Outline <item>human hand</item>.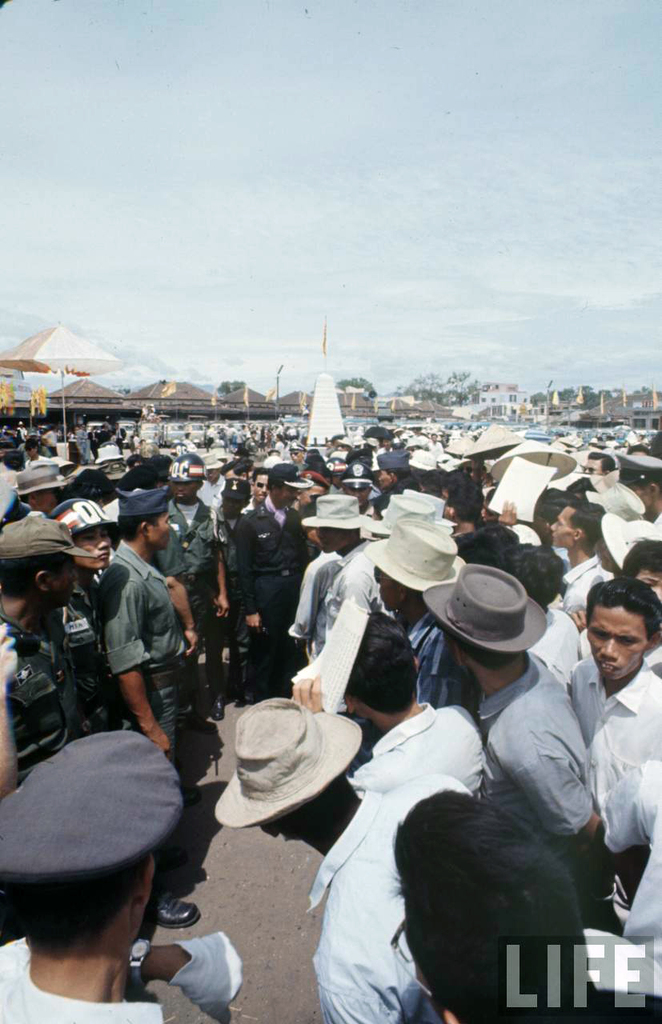
Outline: [left=181, top=629, right=202, bottom=655].
